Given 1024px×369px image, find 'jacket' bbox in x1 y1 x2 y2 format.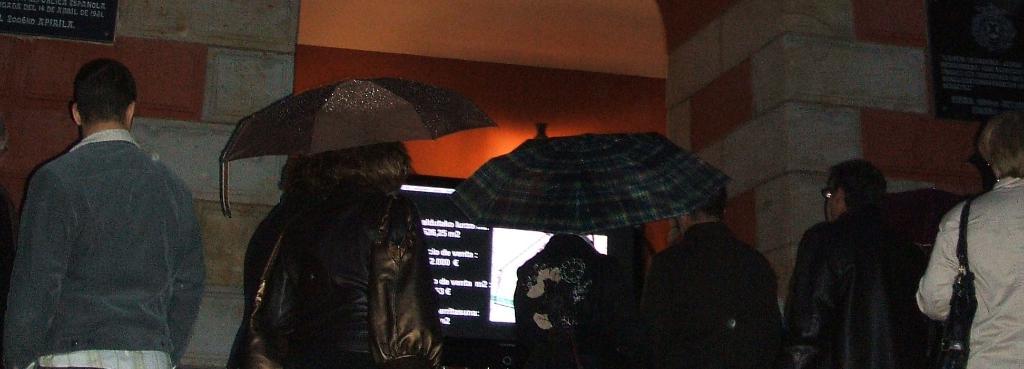
645 221 775 368.
